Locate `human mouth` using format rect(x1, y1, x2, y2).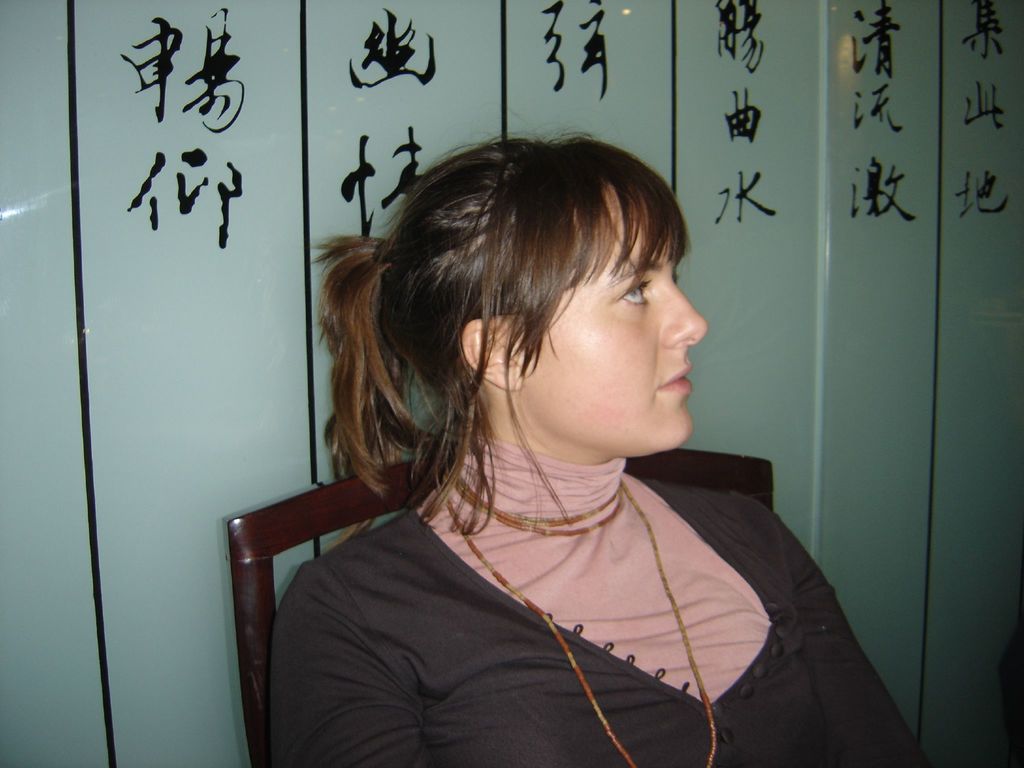
rect(660, 363, 692, 395).
